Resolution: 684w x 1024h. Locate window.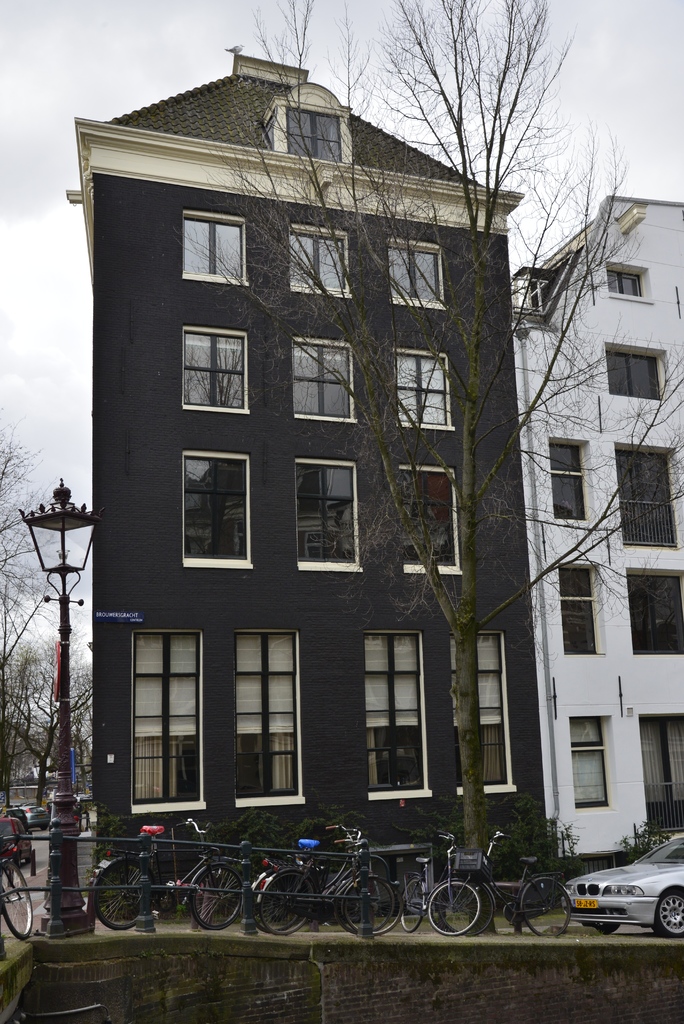
bbox(296, 457, 362, 574).
